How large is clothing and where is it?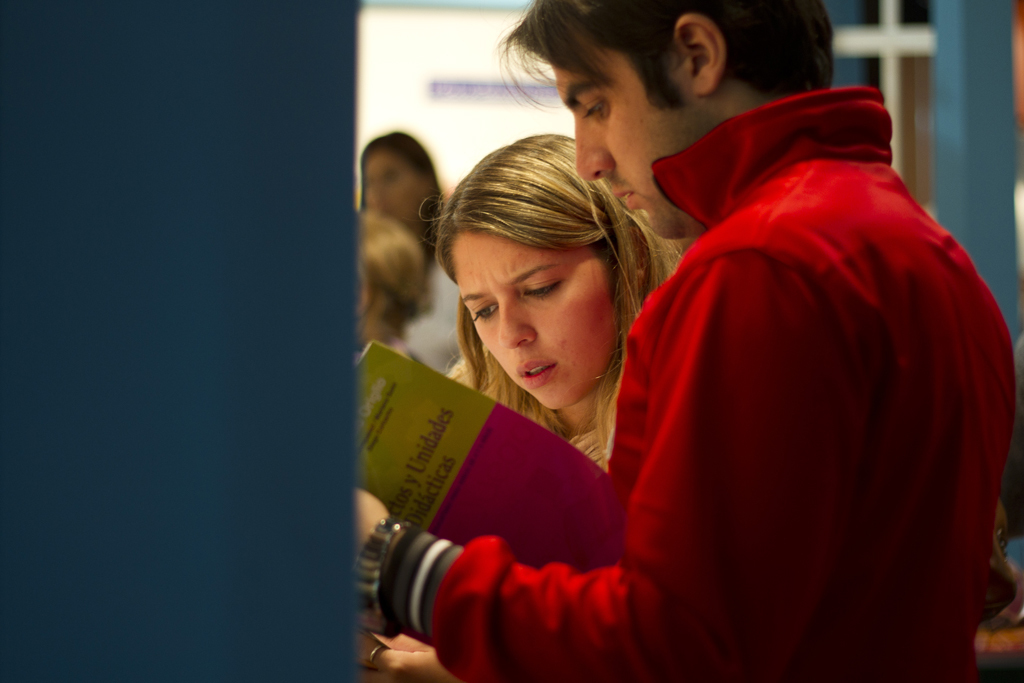
Bounding box: BBox(411, 255, 459, 371).
